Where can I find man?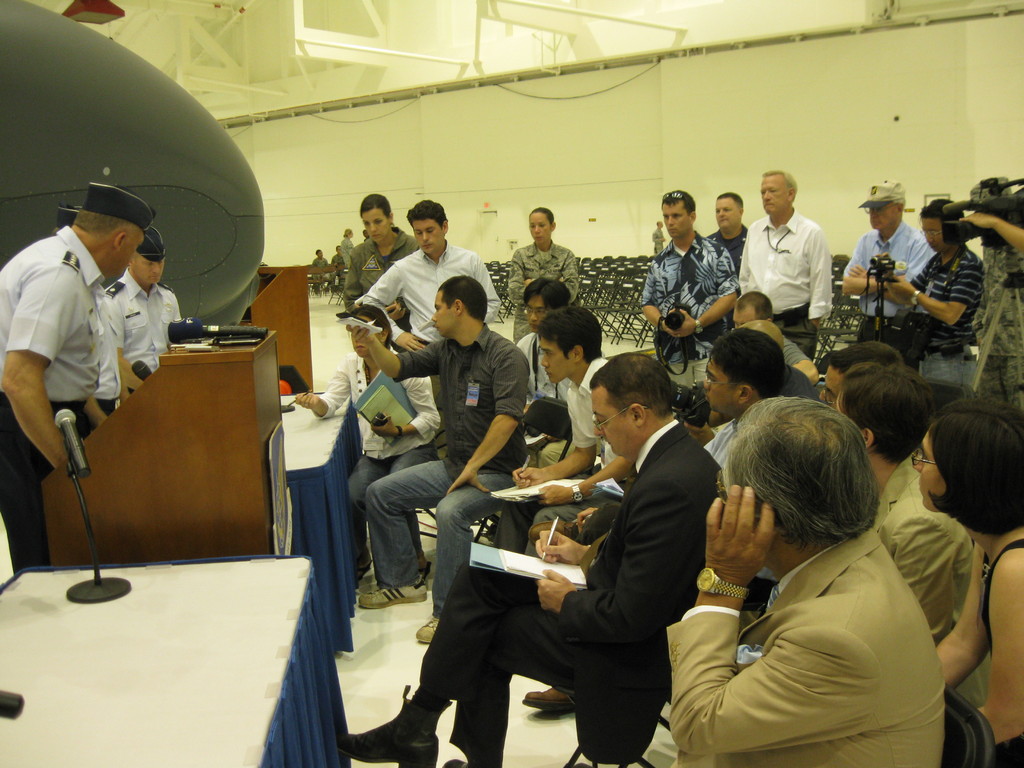
You can find it at 637,189,740,430.
